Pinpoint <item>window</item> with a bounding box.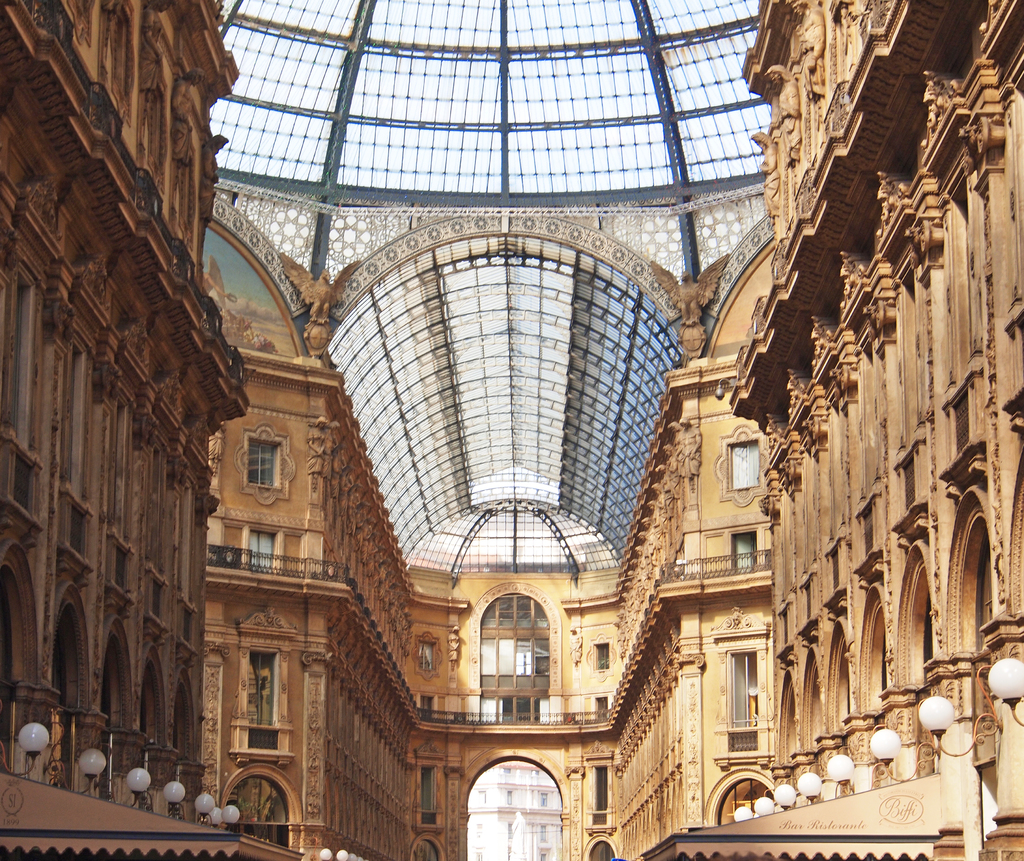
box(727, 532, 754, 570).
